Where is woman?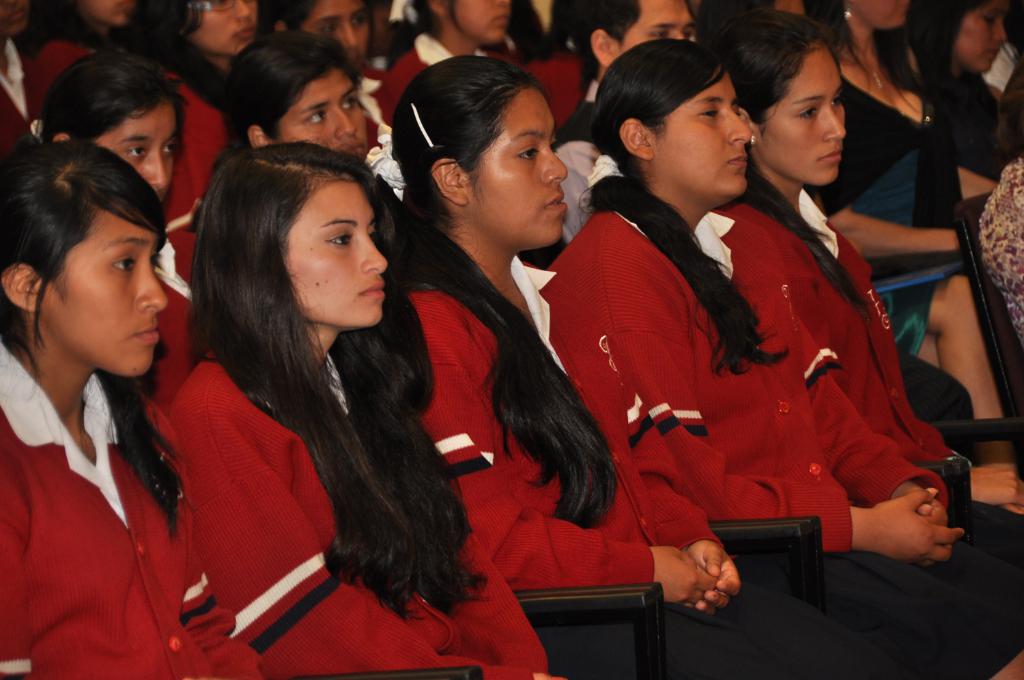
[18, 51, 207, 403].
